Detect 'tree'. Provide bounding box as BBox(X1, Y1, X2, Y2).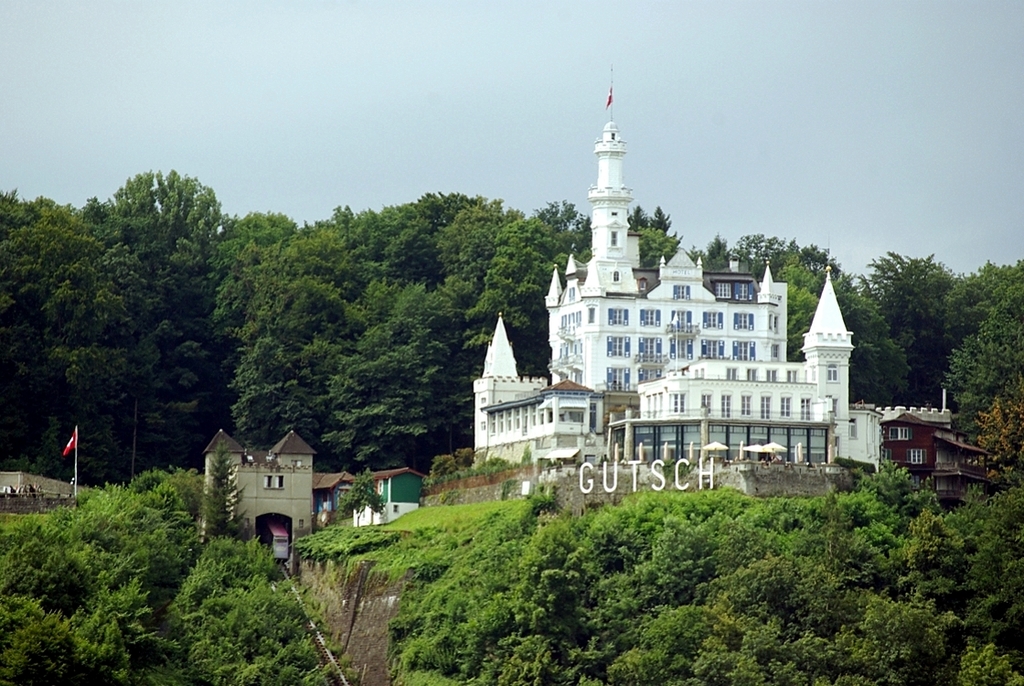
BBox(848, 278, 907, 413).
